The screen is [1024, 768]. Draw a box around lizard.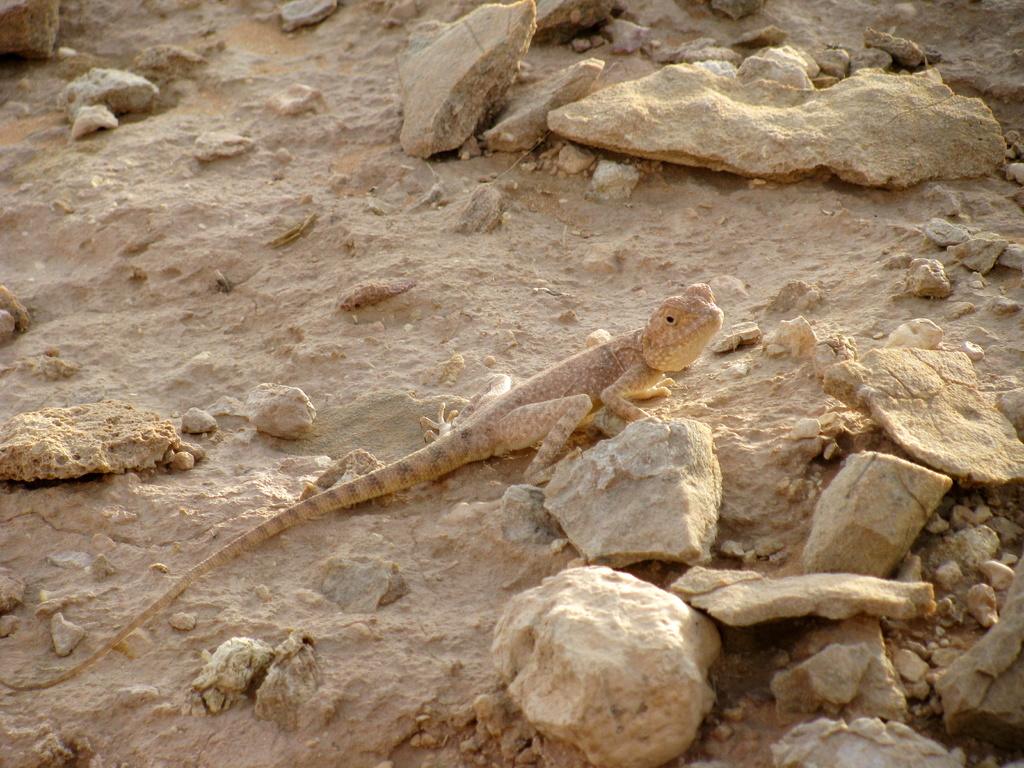
120 268 840 700.
